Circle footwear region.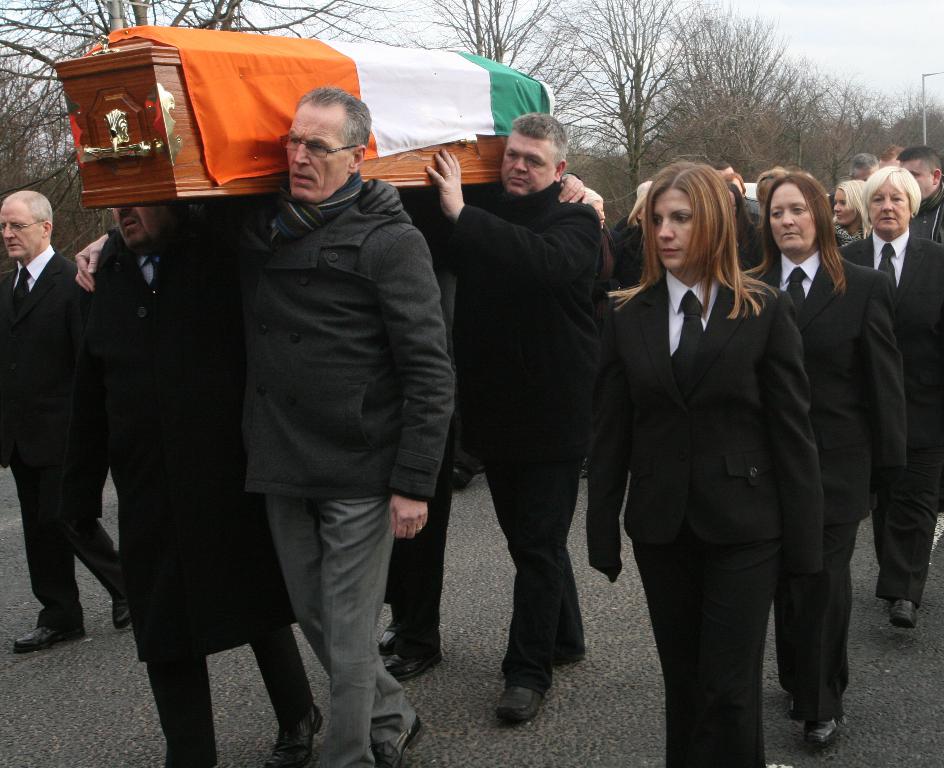
Region: <region>498, 682, 543, 728</region>.
